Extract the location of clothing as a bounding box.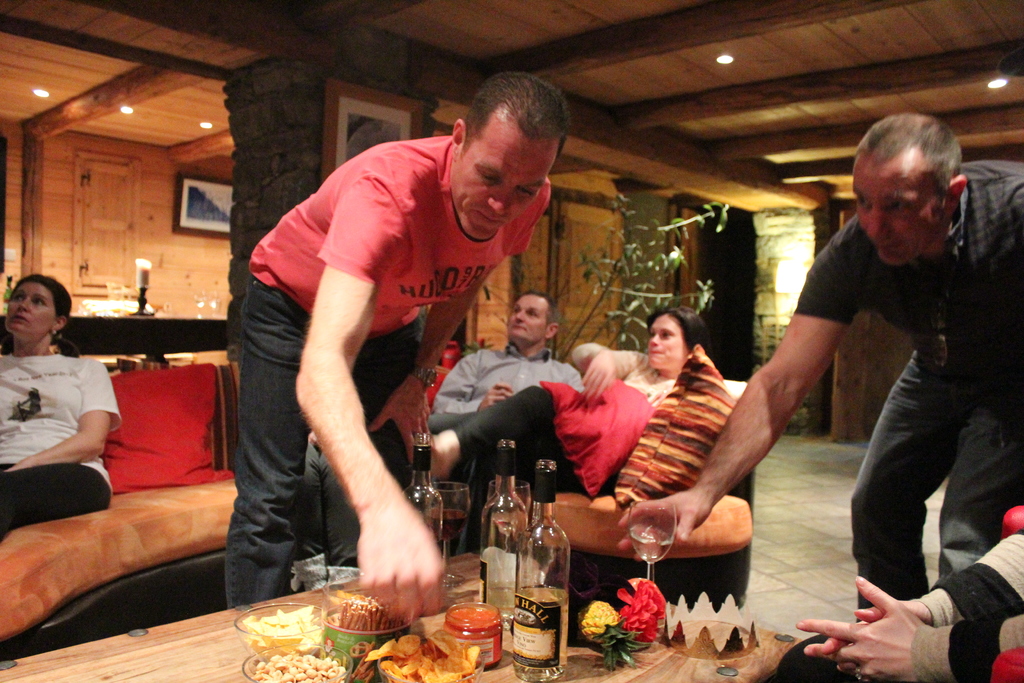
Rect(918, 530, 1023, 682).
